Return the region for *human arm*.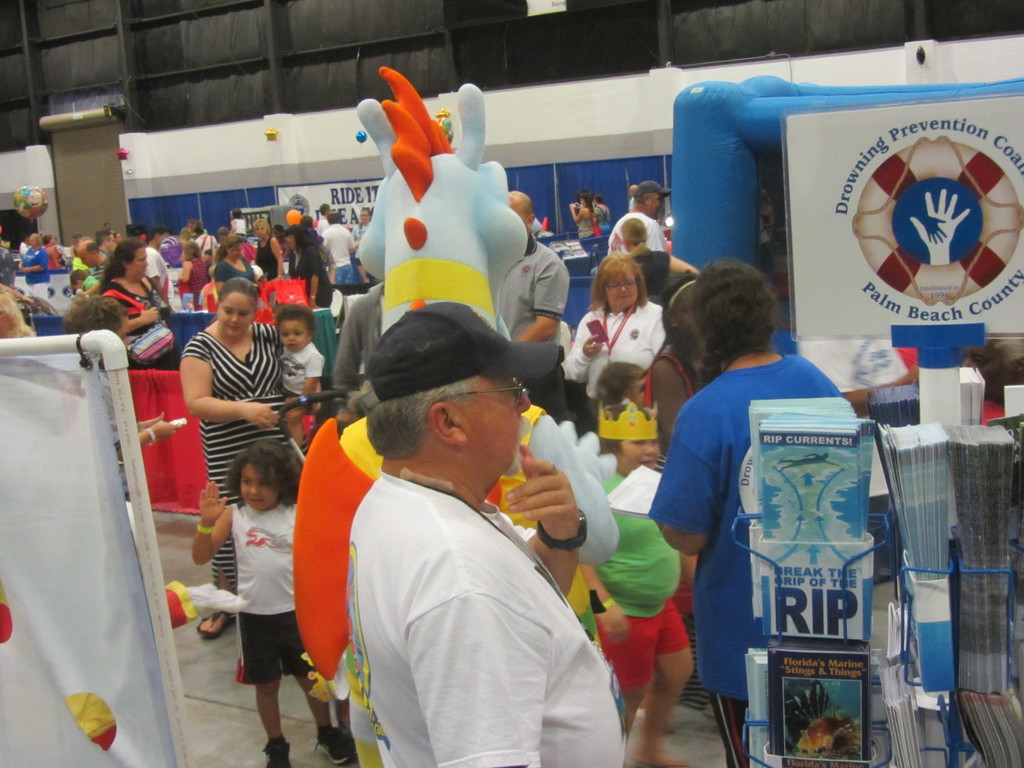
crop(646, 220, 697, 273).
